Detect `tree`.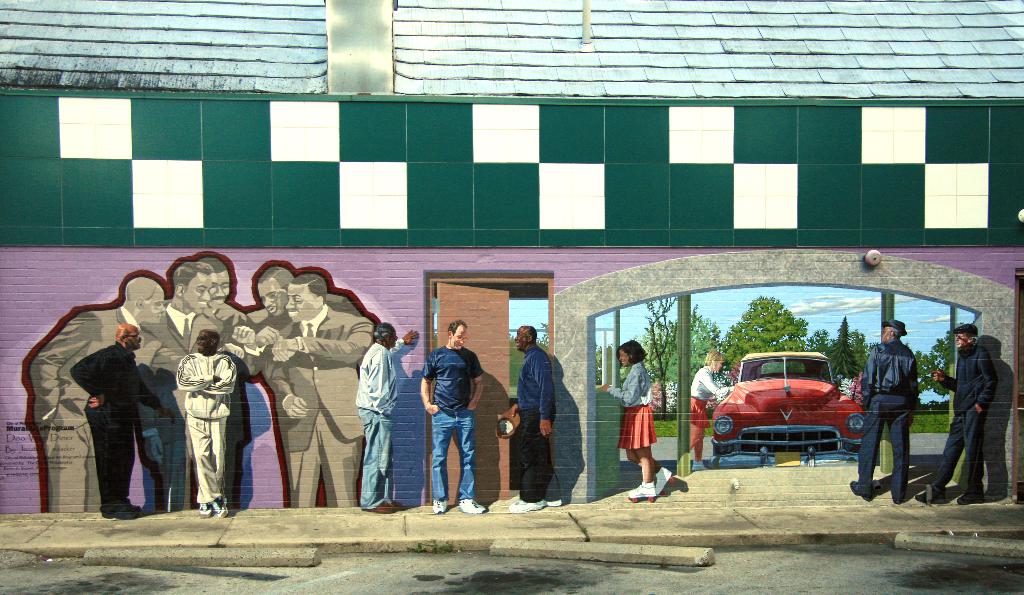
Detected at region(808, 329, 834, 357).
